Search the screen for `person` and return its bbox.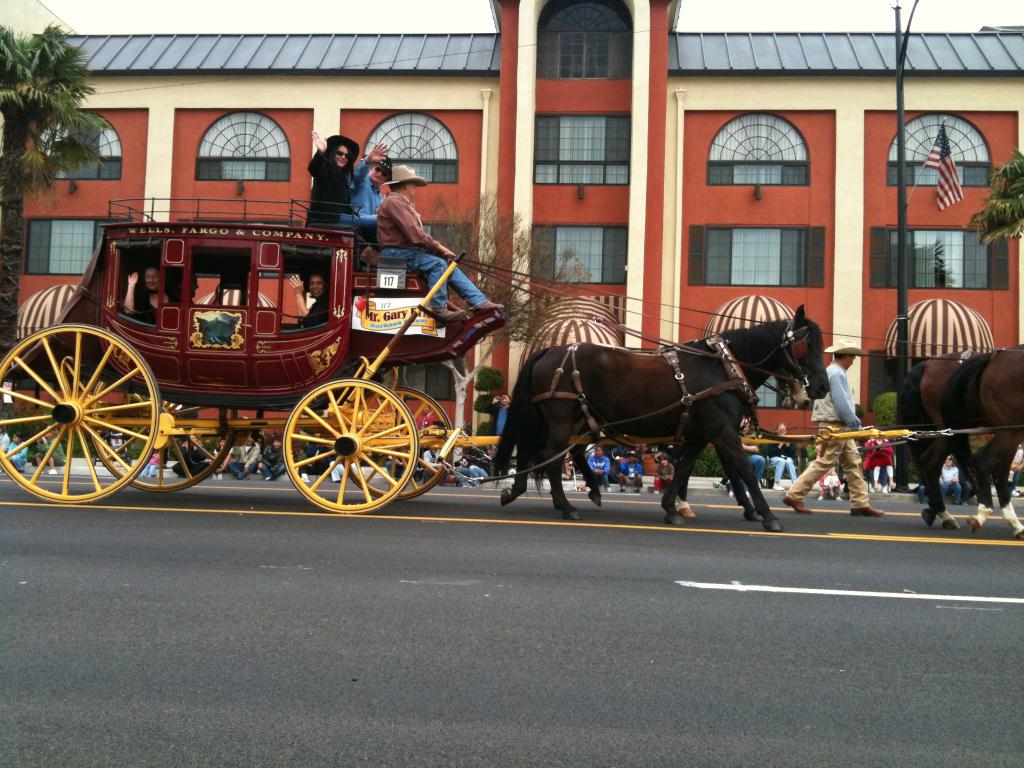
Found: (left=122, top=262, right=173, bottom=324).
